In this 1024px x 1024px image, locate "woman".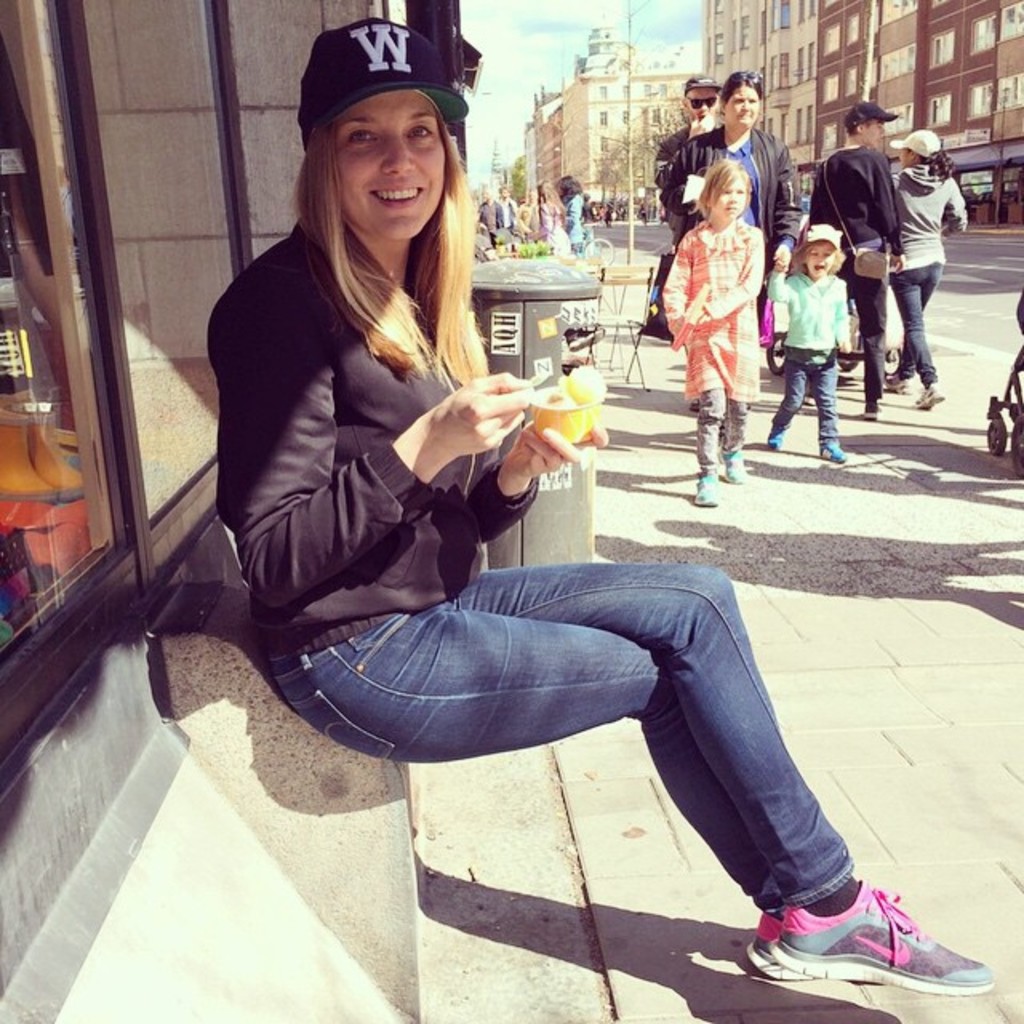
Bounding box: [890,125,966,411].
